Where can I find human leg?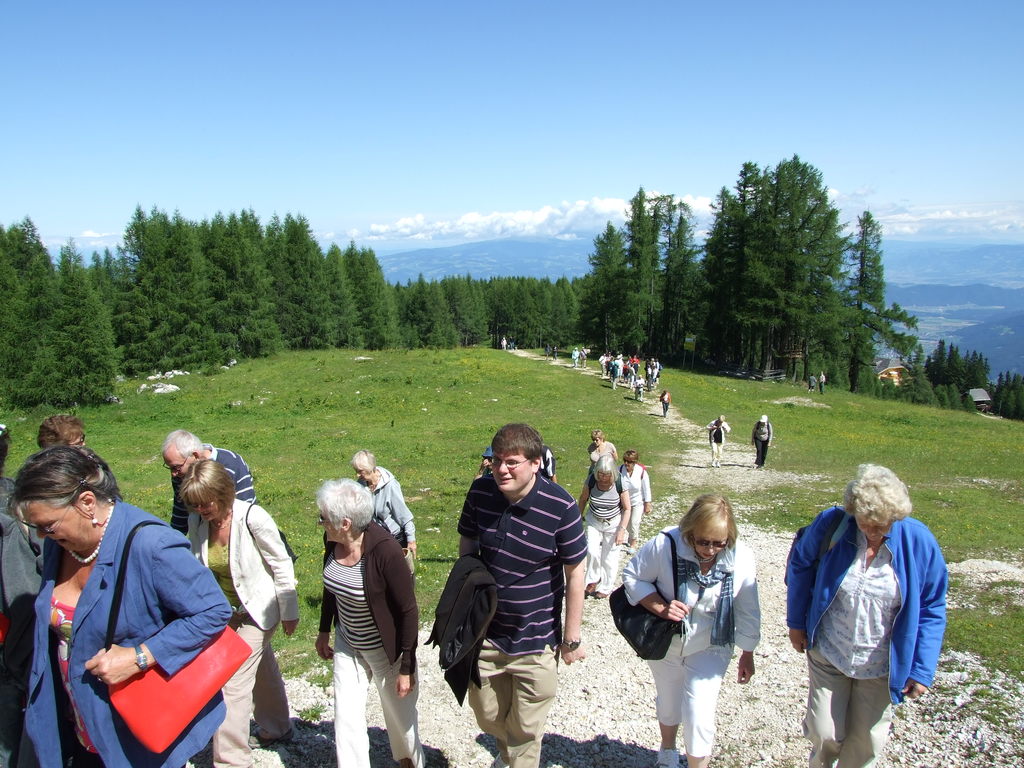
You can find it at Rect(467, 633, 552, 767).
